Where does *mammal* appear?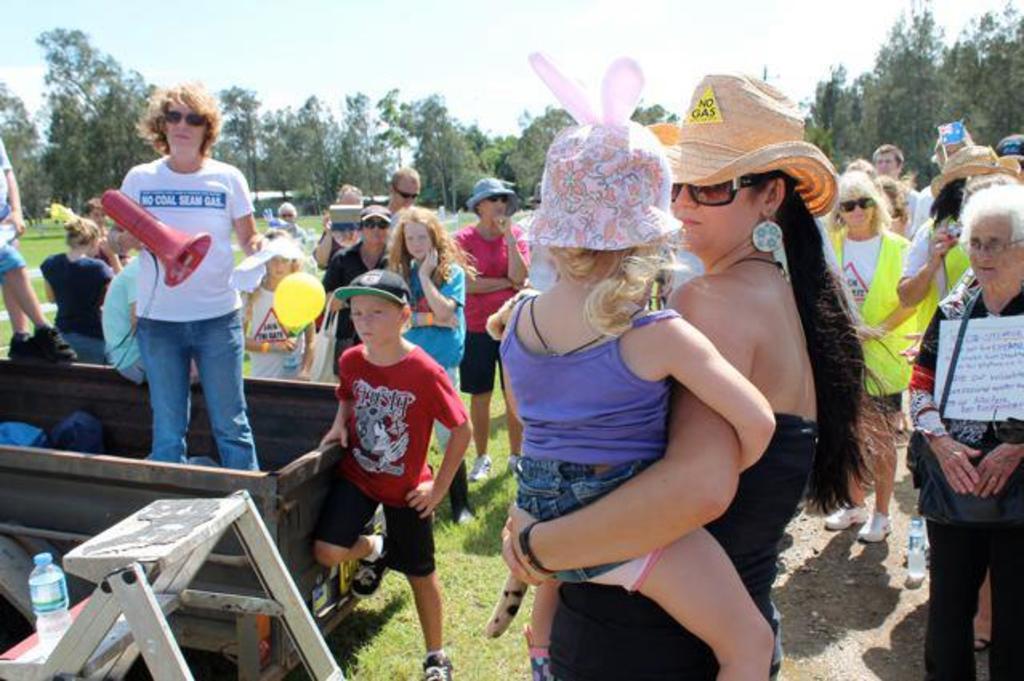
Appears at (907, 181, 1022, 679).
